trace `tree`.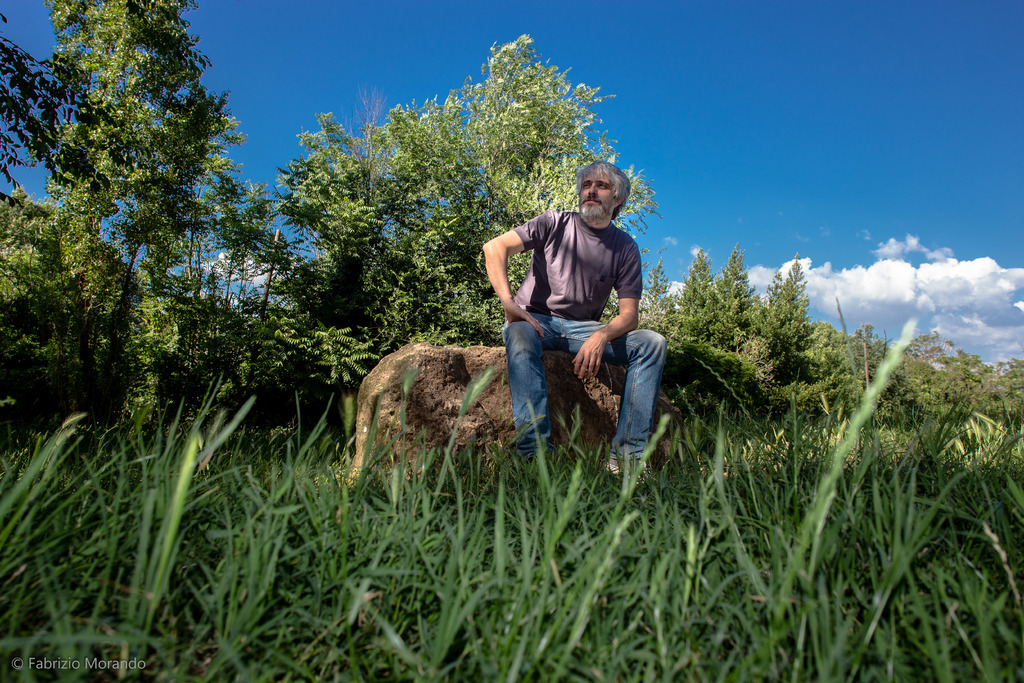
Traced to region(640, 262, 680, 331).
